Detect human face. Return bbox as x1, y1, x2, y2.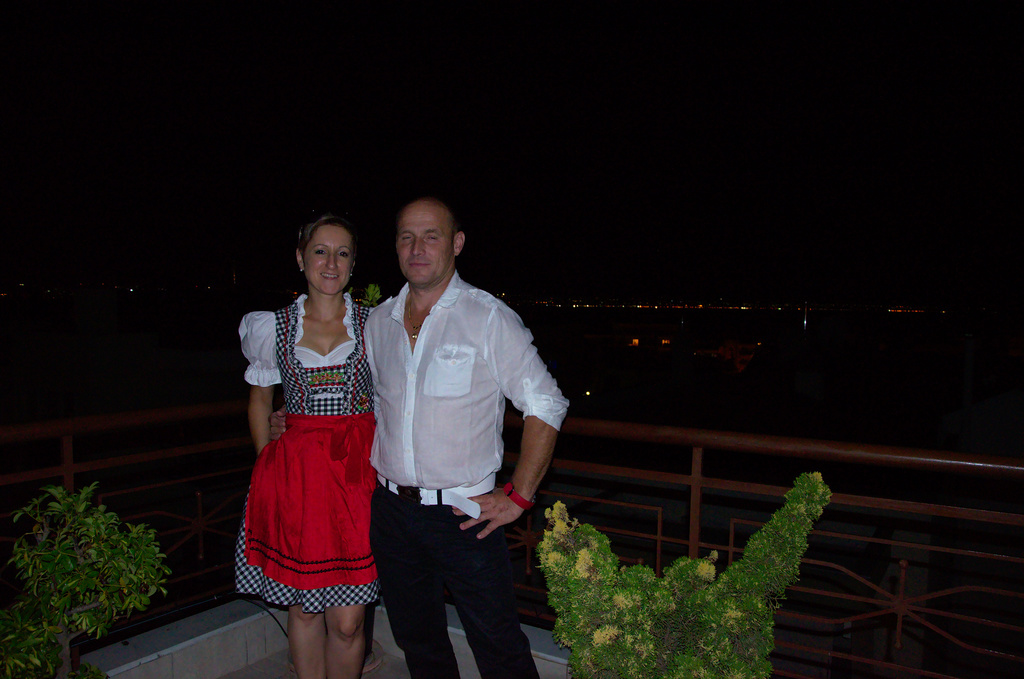
306, 228, 356, 297.
